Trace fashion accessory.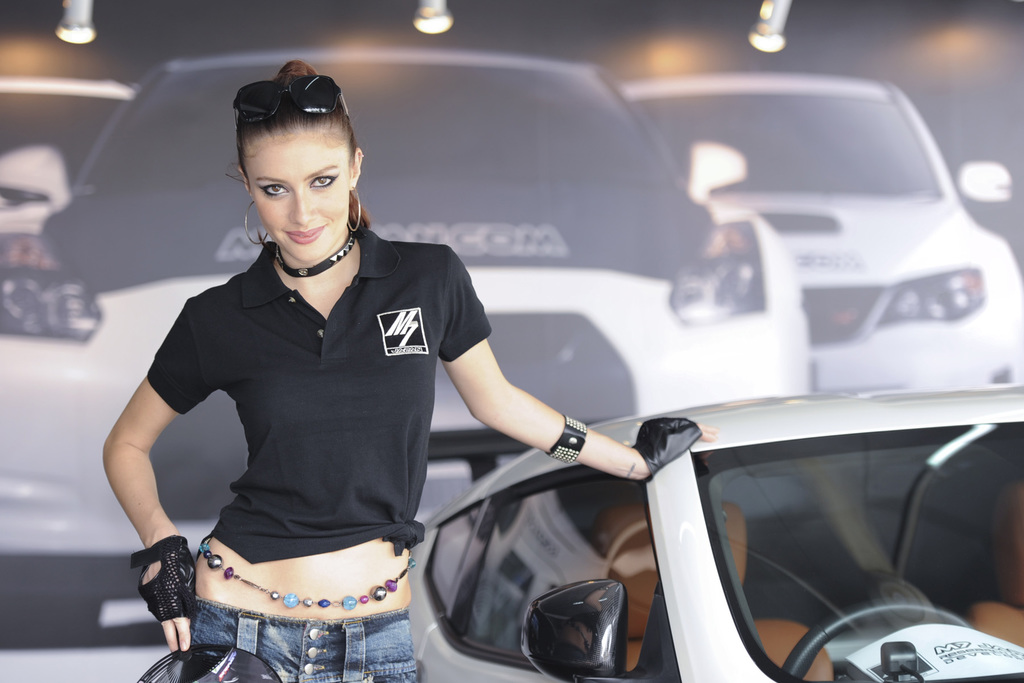
Traced to left=125, top=537, right=199, bottom=623.
